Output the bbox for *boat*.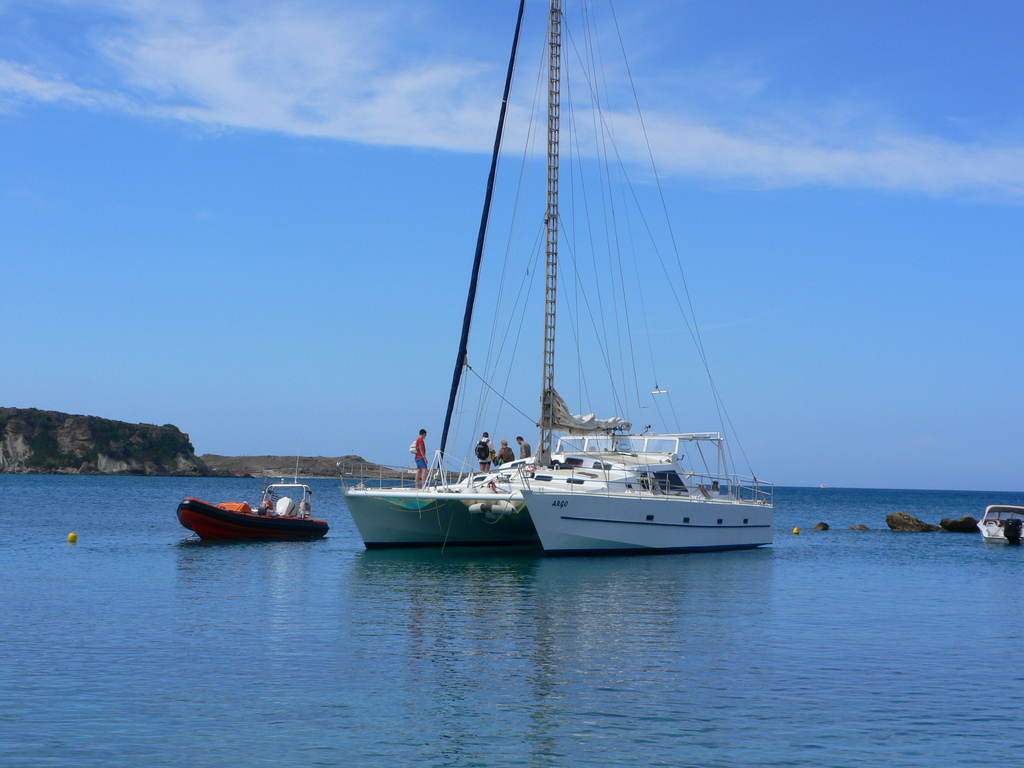
{"left": 333, "top": 0, "right": 774, "bottom": 559}.
